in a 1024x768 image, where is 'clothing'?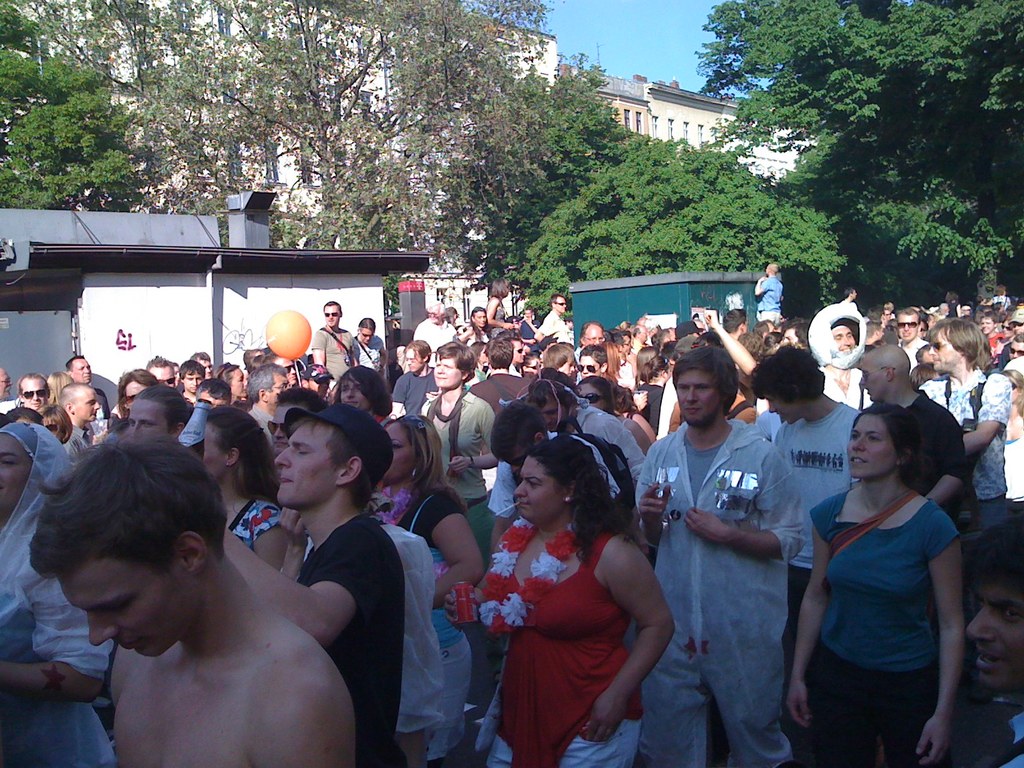
BBox(753, 273, 795, 327).
